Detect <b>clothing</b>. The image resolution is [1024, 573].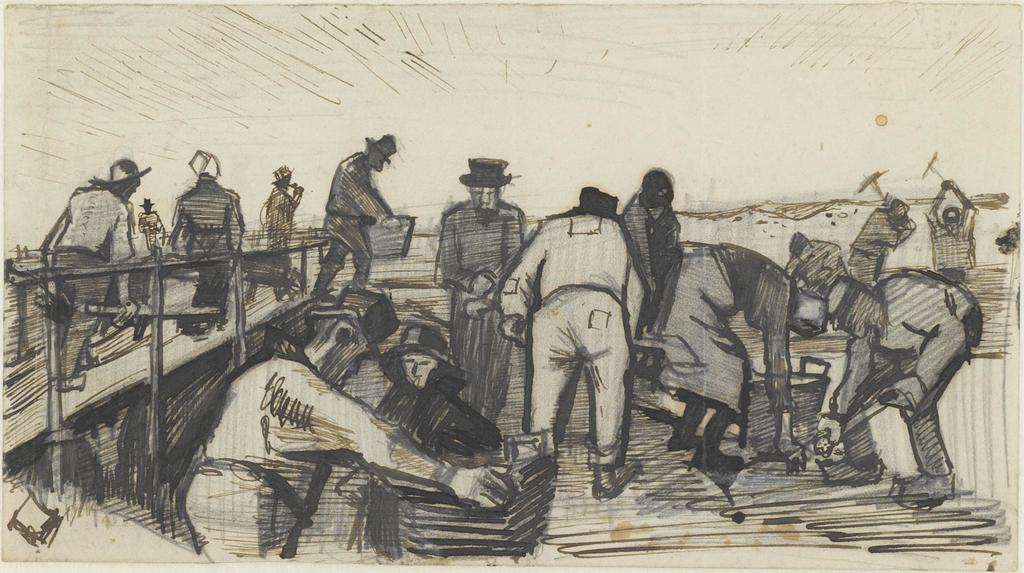
(left=623, top=245, right=794, bottom=430).
